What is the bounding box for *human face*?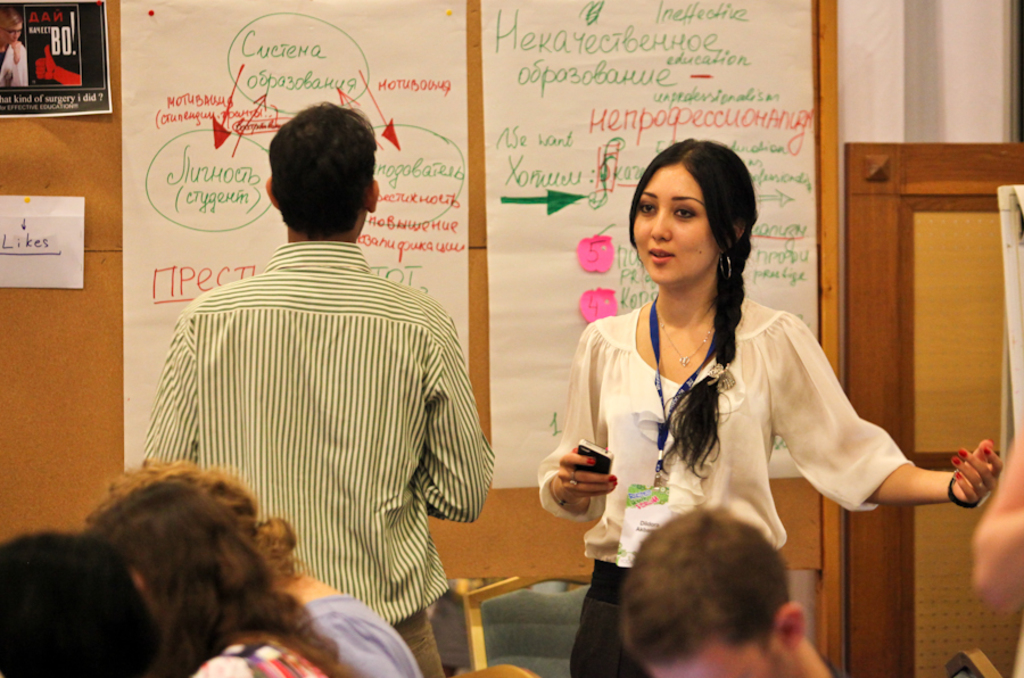
(left=644, top=630, right=779, bottom=677).
